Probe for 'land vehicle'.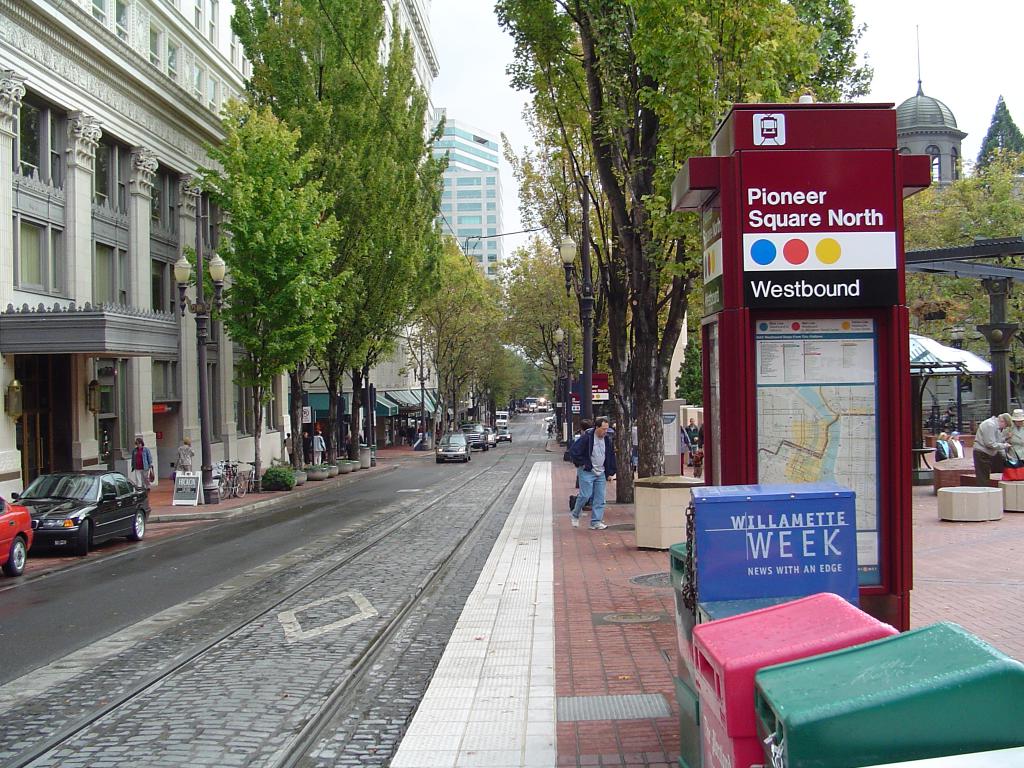
Probe result: 214:462:246:500.
